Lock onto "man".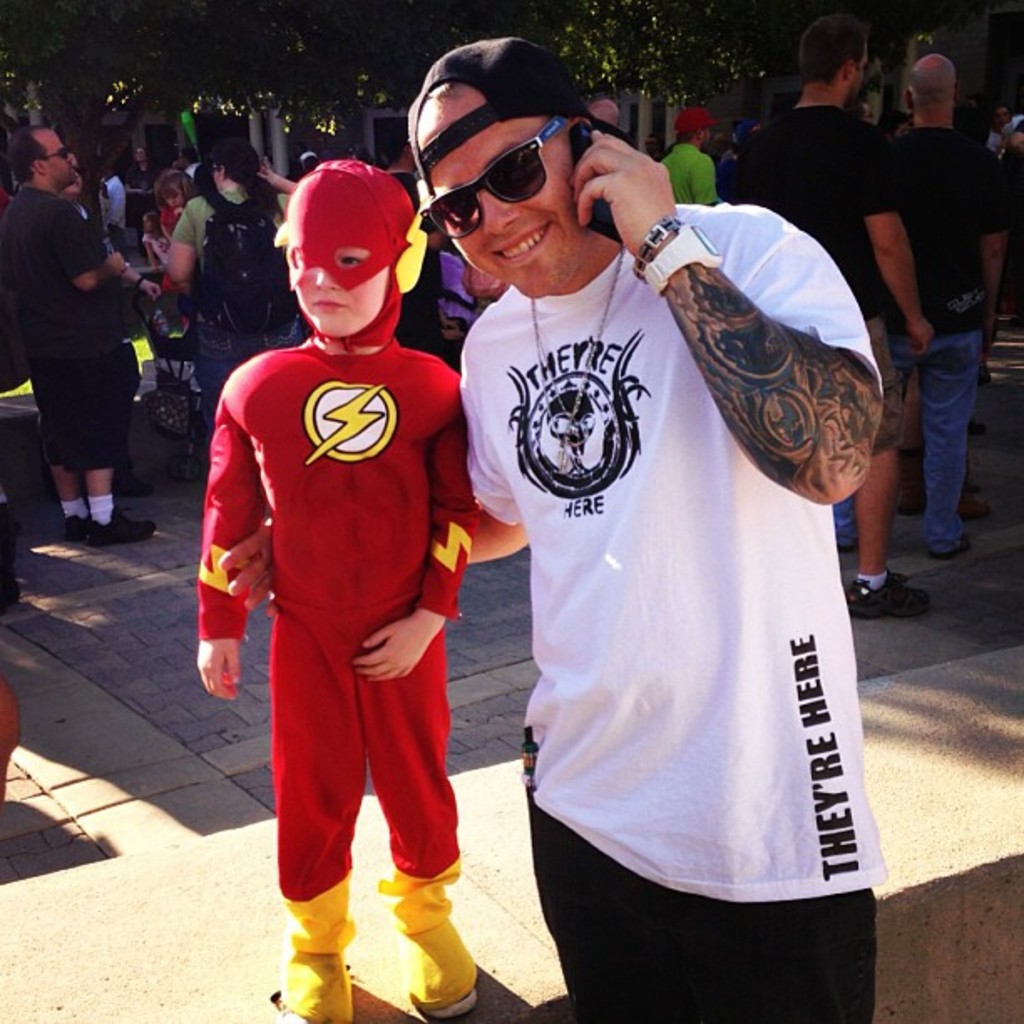
Locked: bbox(226, 37, 877, 1022).
